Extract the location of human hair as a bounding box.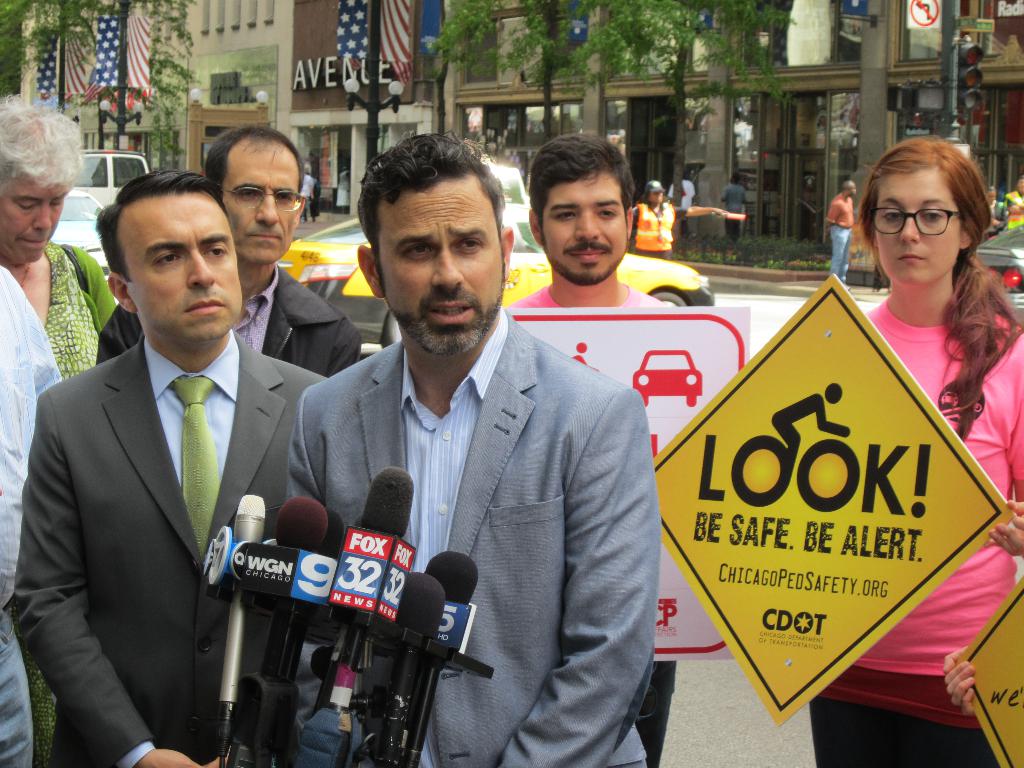
box=[522, 128, 636, 214].
